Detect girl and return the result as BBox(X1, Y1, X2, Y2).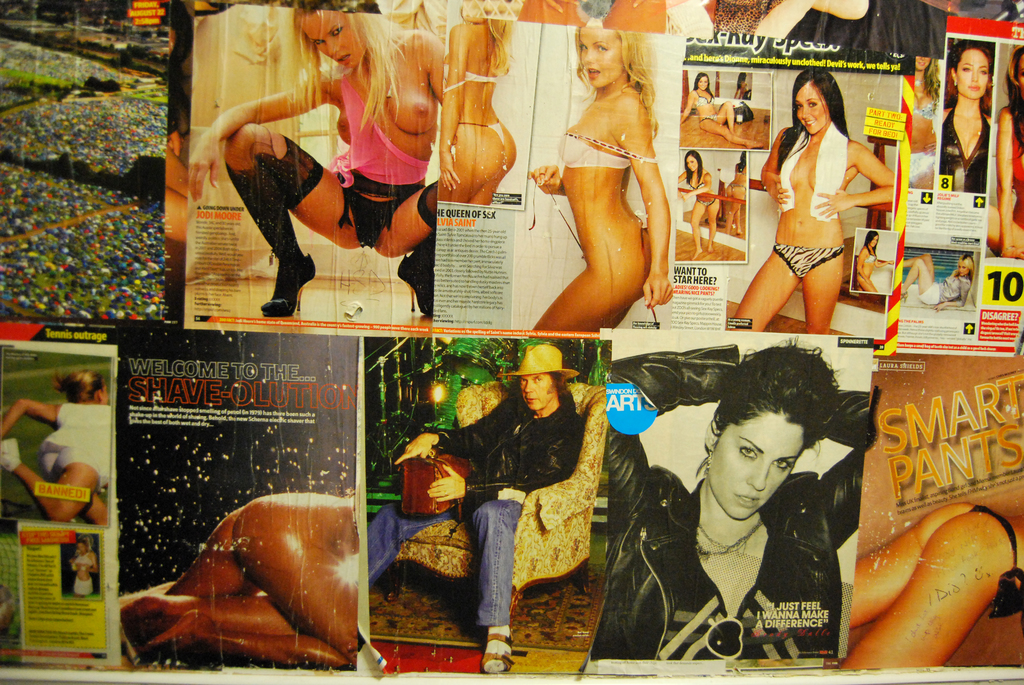
BBox(598, 338, 870, 658).
